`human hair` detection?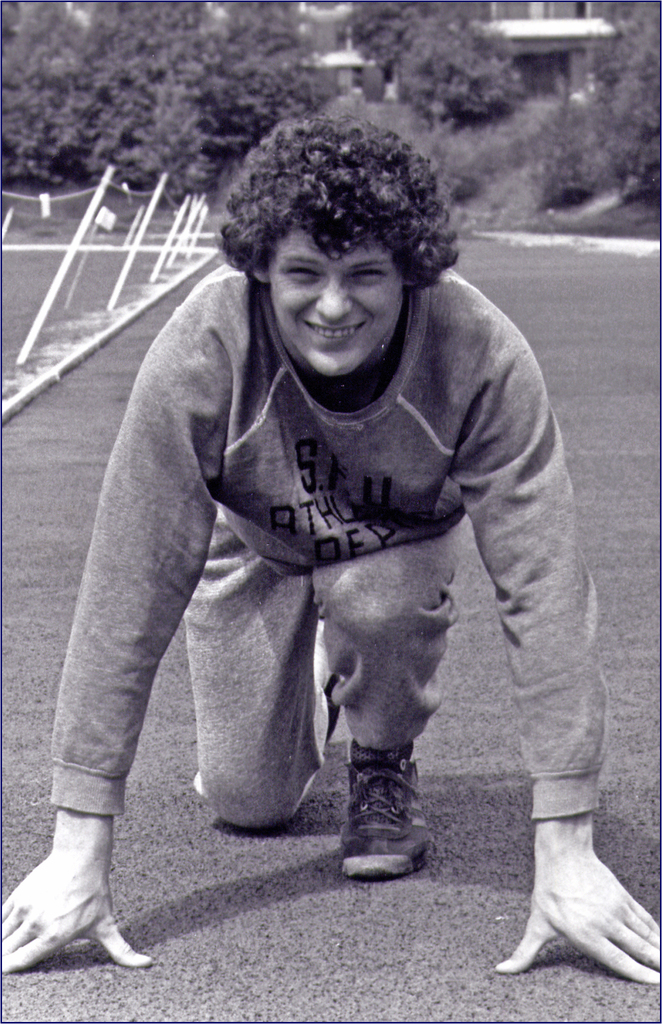
Rect(229, 99, 458, 323)
